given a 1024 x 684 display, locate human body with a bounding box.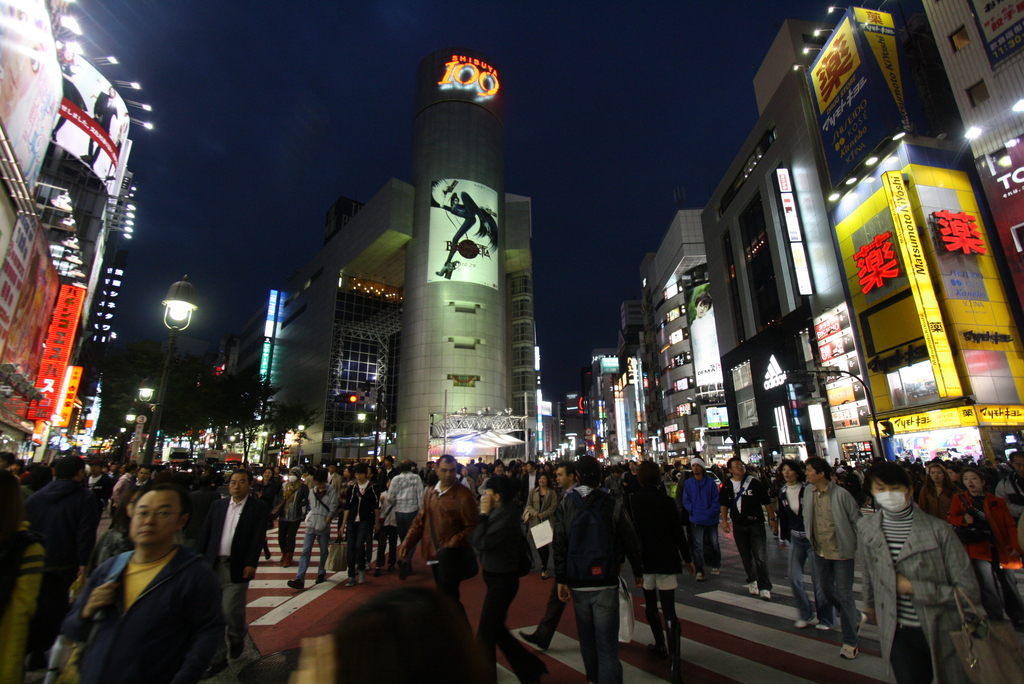
Located: (left=472, top=501, right=556, bottom=683).
